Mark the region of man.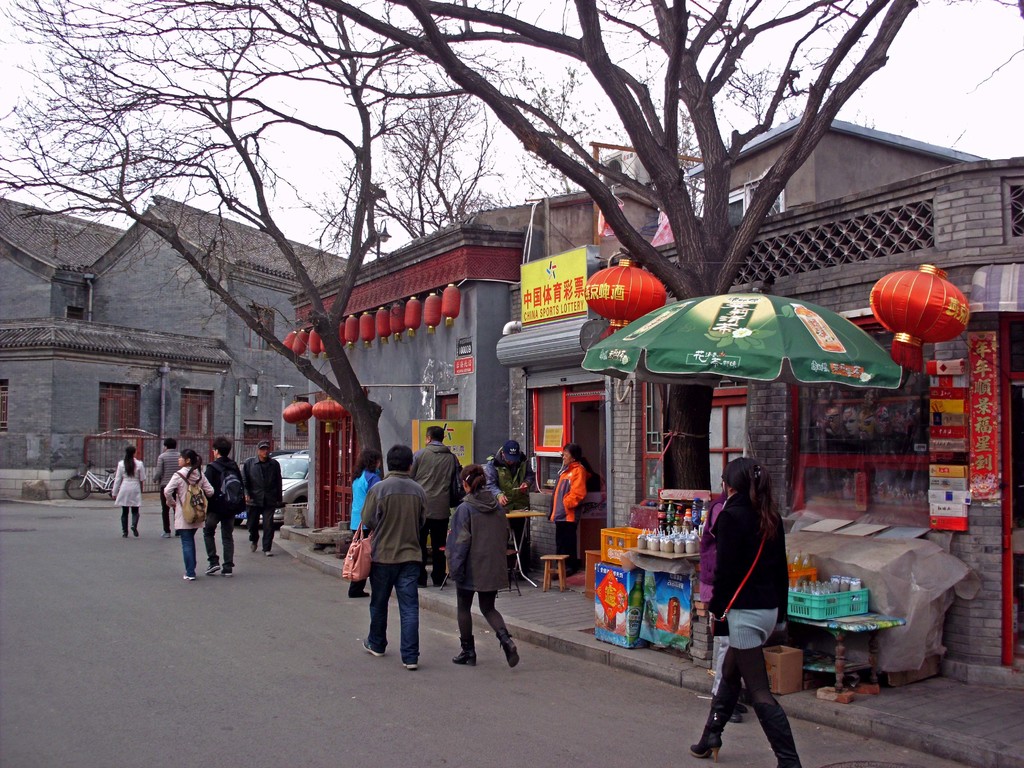
Region: l=240, t=444, r=289, b=540.
